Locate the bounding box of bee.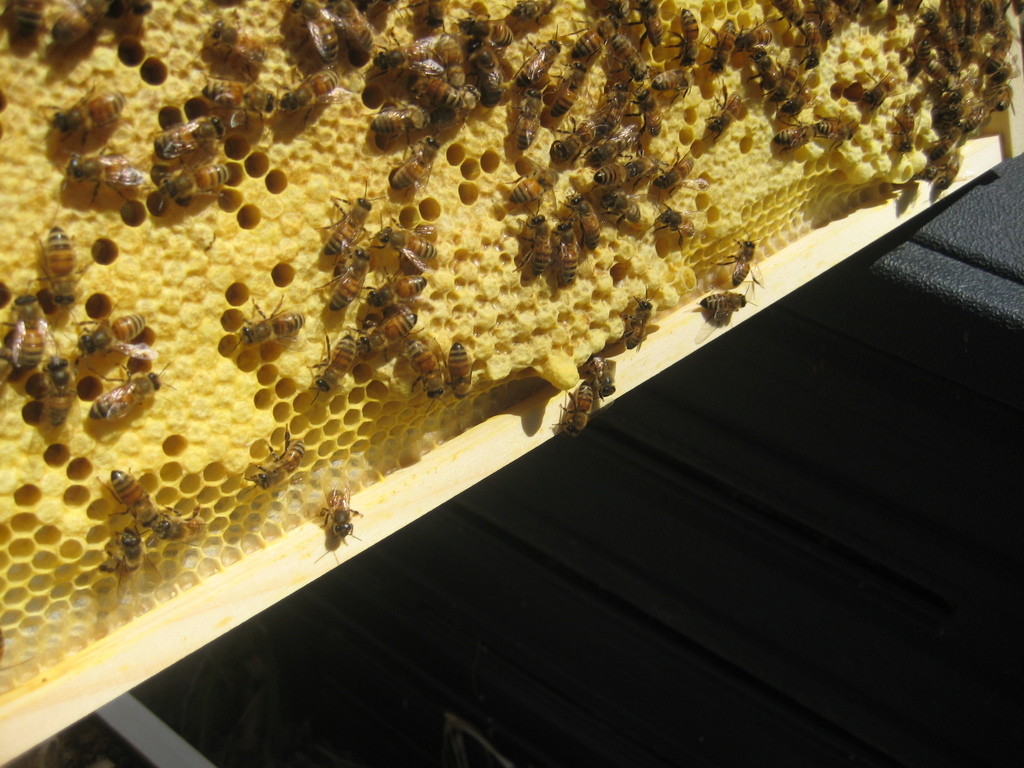
Bounding box: region(404, 337, 442, 406).
